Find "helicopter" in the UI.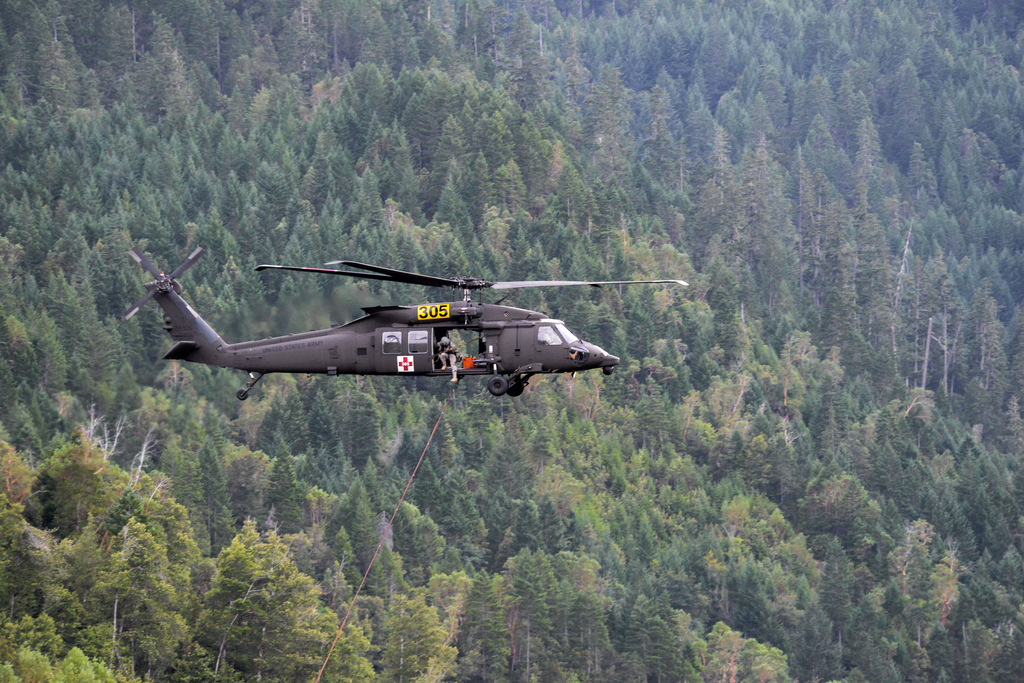
UI element at box(131, 241, 678, 412).
